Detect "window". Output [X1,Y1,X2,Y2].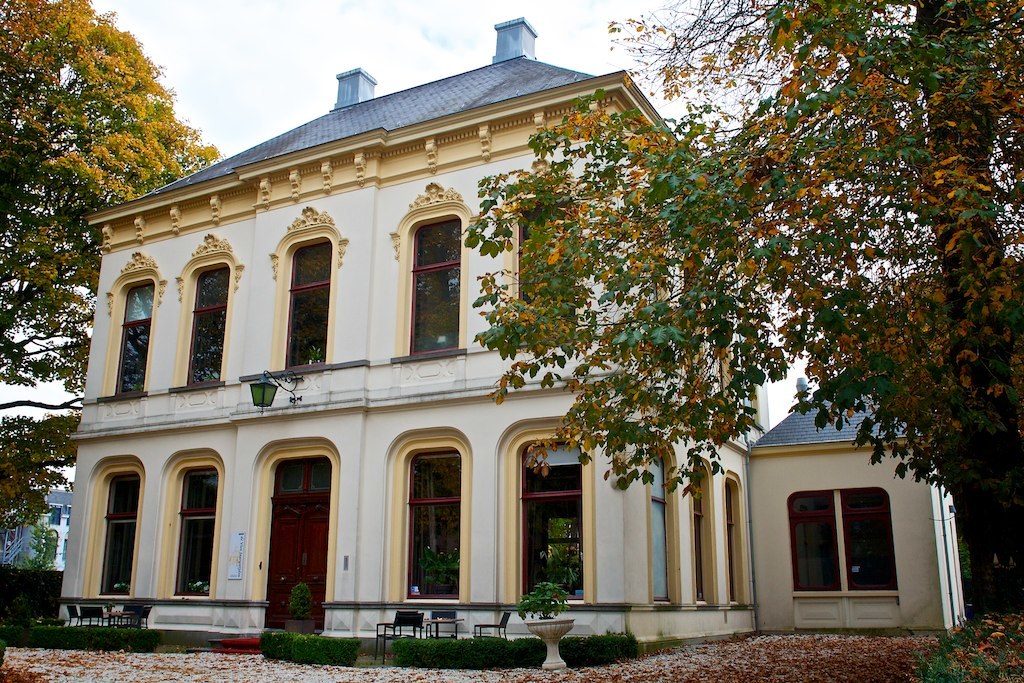
[106,251,167,397].
